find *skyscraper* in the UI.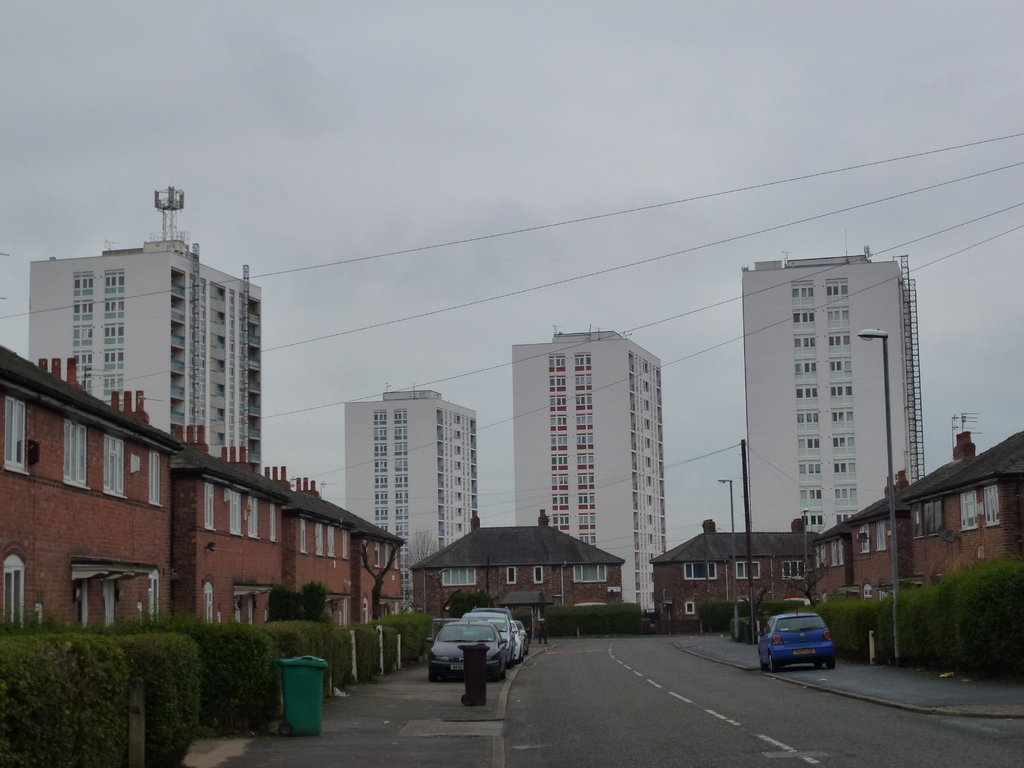
UI element at crop(30, 236, 262, 483).
